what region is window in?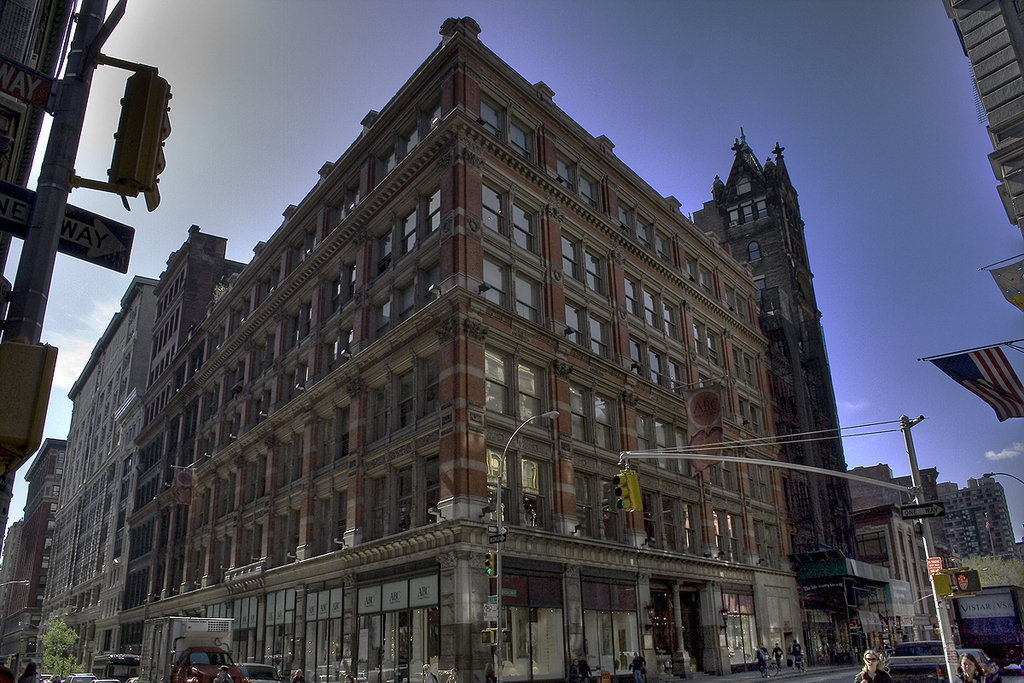
x1=374 y1=88 x2=439 y2=184.
